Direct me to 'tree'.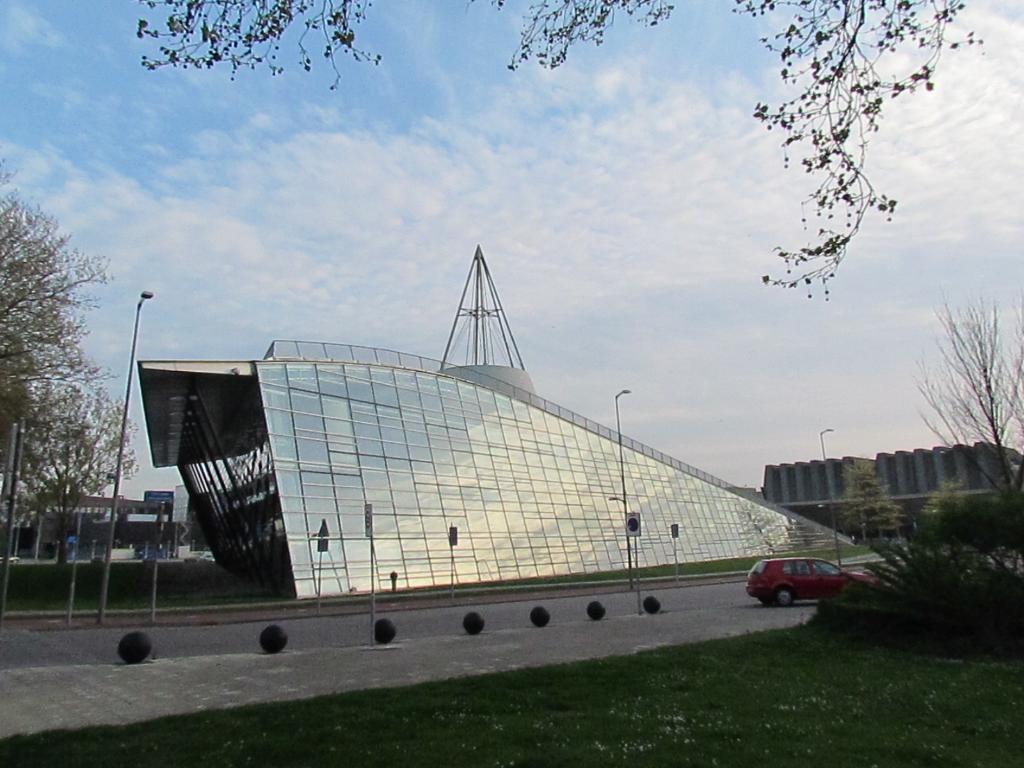
Direction: locate(0, 373, 140, 577).
